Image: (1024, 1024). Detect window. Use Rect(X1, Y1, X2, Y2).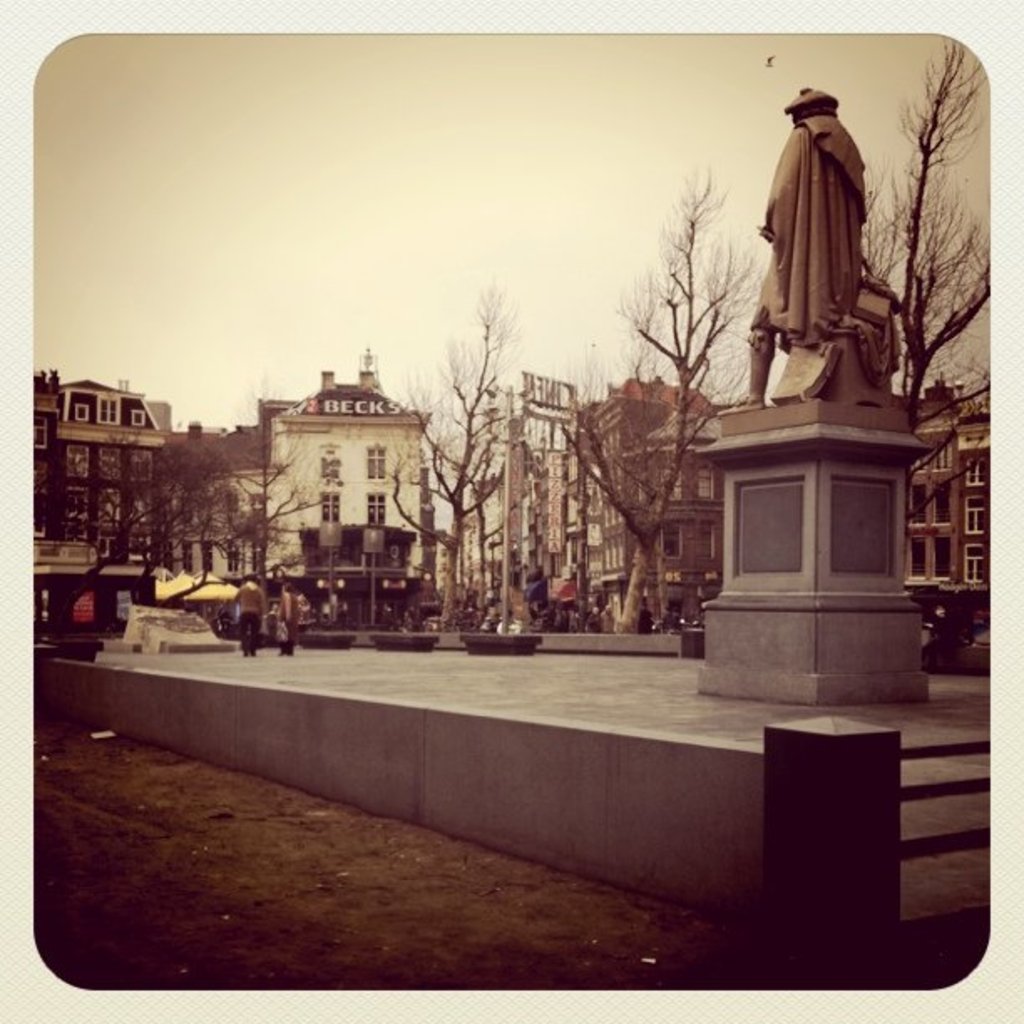
Rect(907, 542, 927, 579).
